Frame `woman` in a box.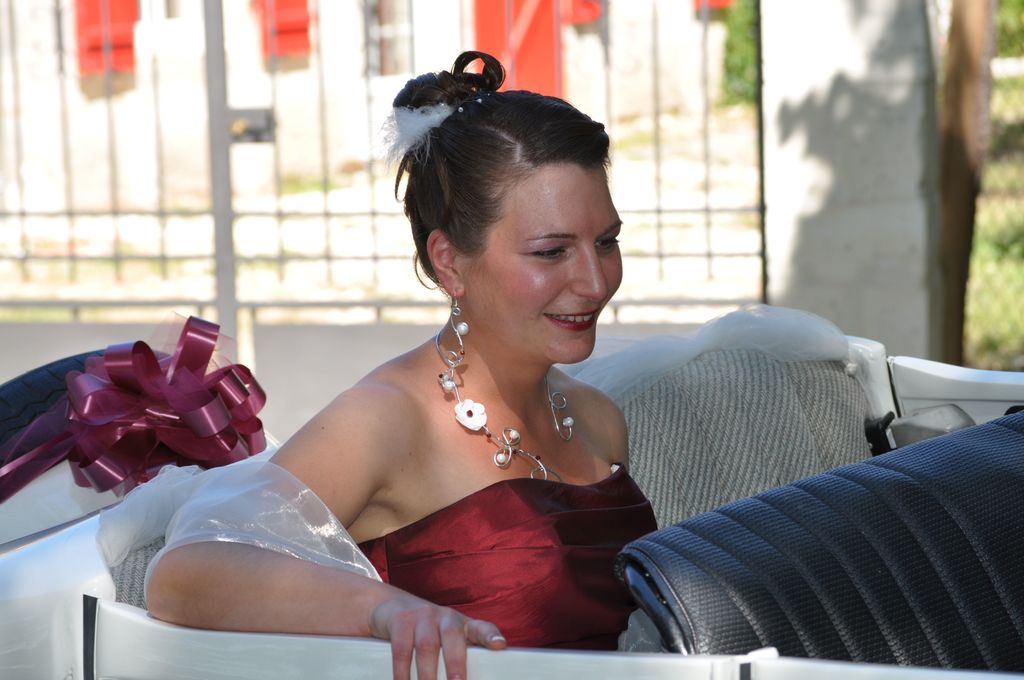
[x1=143, y1=53, x2=657, y2=679].
